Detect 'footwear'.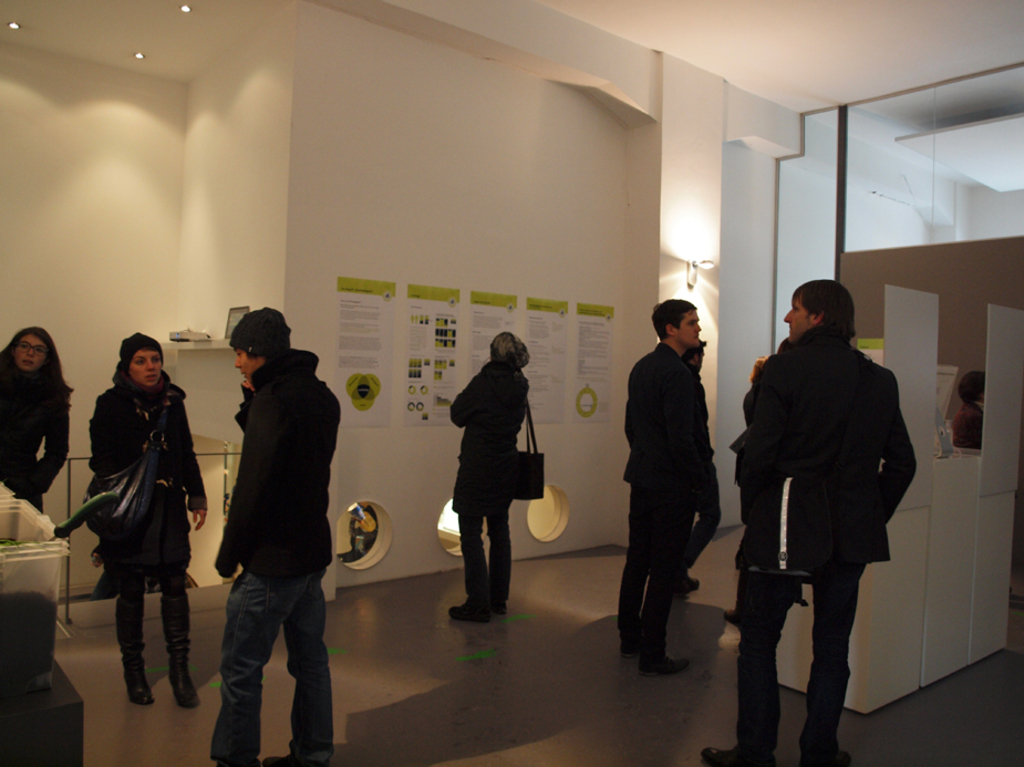
Detected at bbox=(639, 654, 697, 678).
